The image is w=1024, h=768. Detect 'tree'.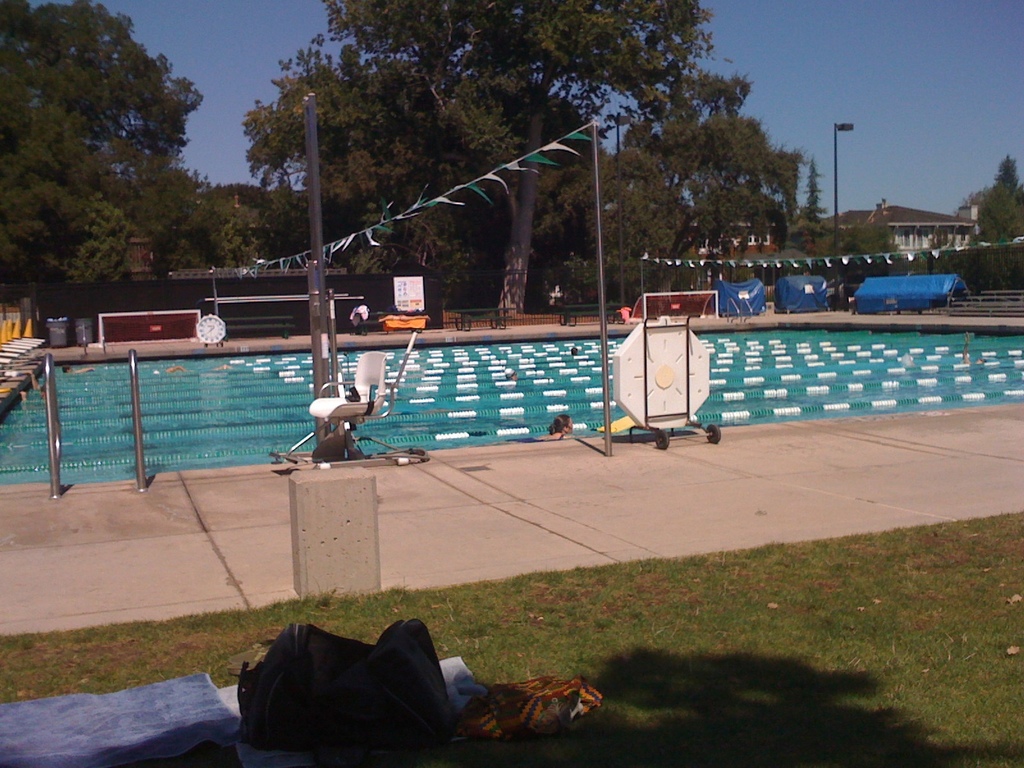
Detection: 325 0 717 312.
